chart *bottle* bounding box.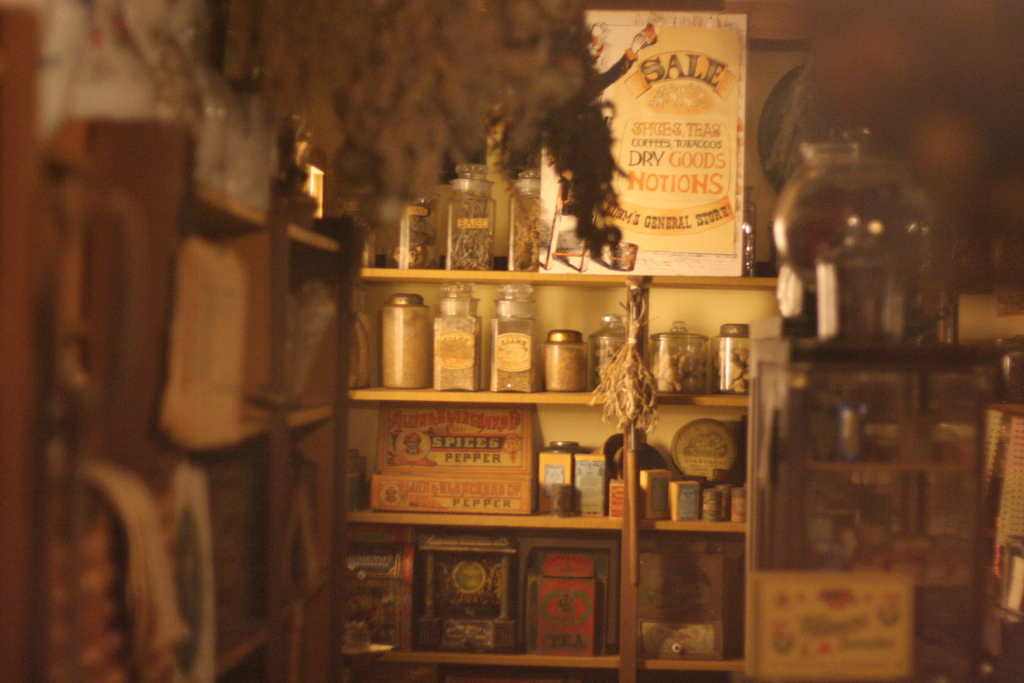
Charted: left=540, top=324, right=588, bottom=393.
